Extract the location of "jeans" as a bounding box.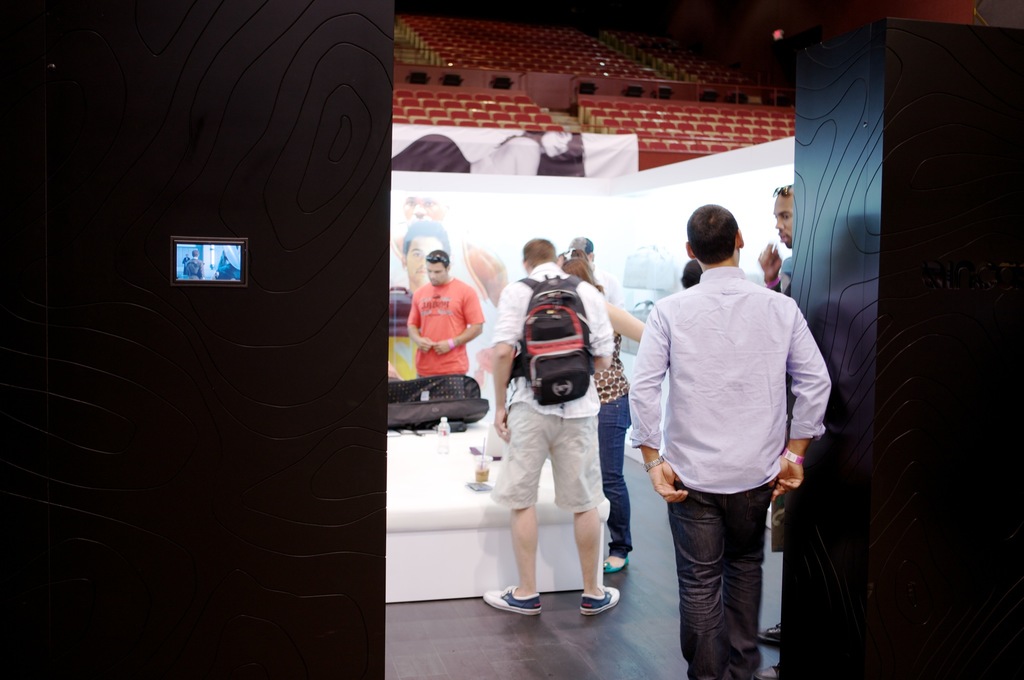
select_region(591, 393, 632, 552).
